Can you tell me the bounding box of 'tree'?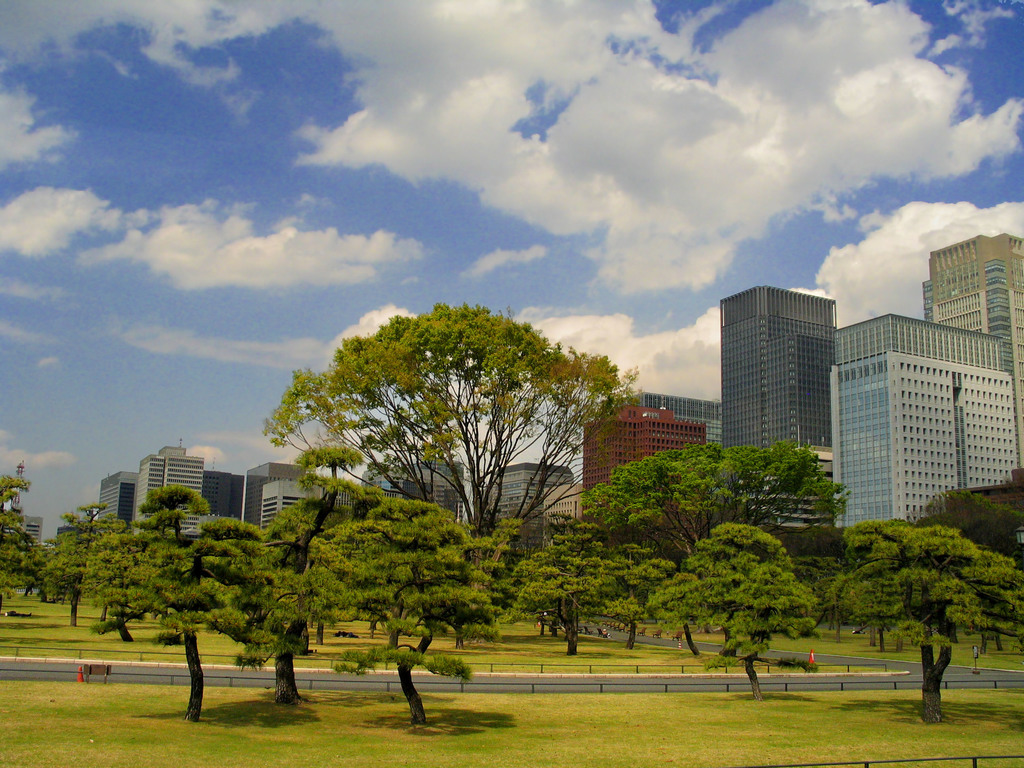
select_region(604, 449, 846, 653).
